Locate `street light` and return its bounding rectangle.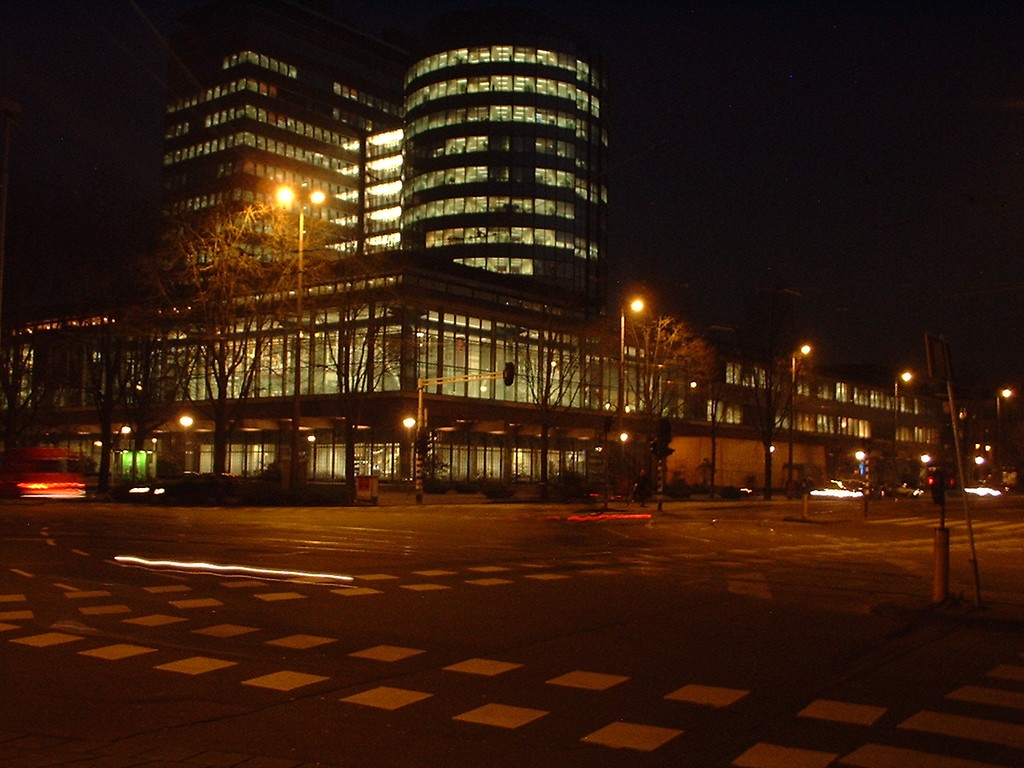
<bbox>921, 454, 935, 480</bbox>.
